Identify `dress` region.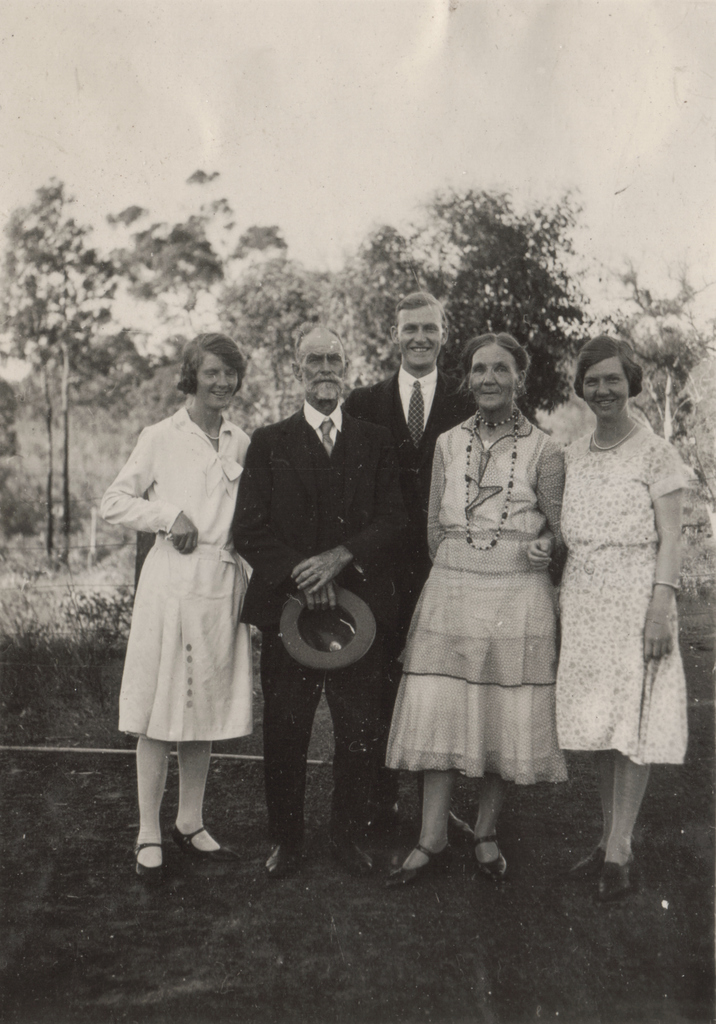
Region: crop(551, 409, 691, 764).
